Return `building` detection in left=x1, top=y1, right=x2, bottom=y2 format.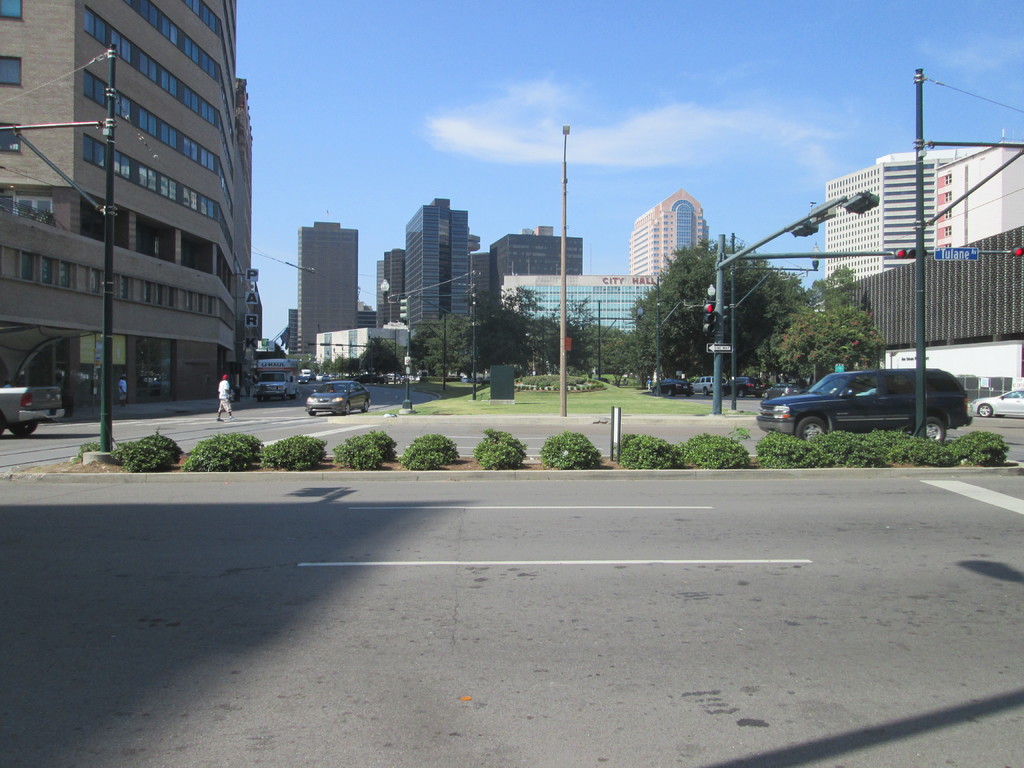
left=627, top=192, right=712, bottom=276.
